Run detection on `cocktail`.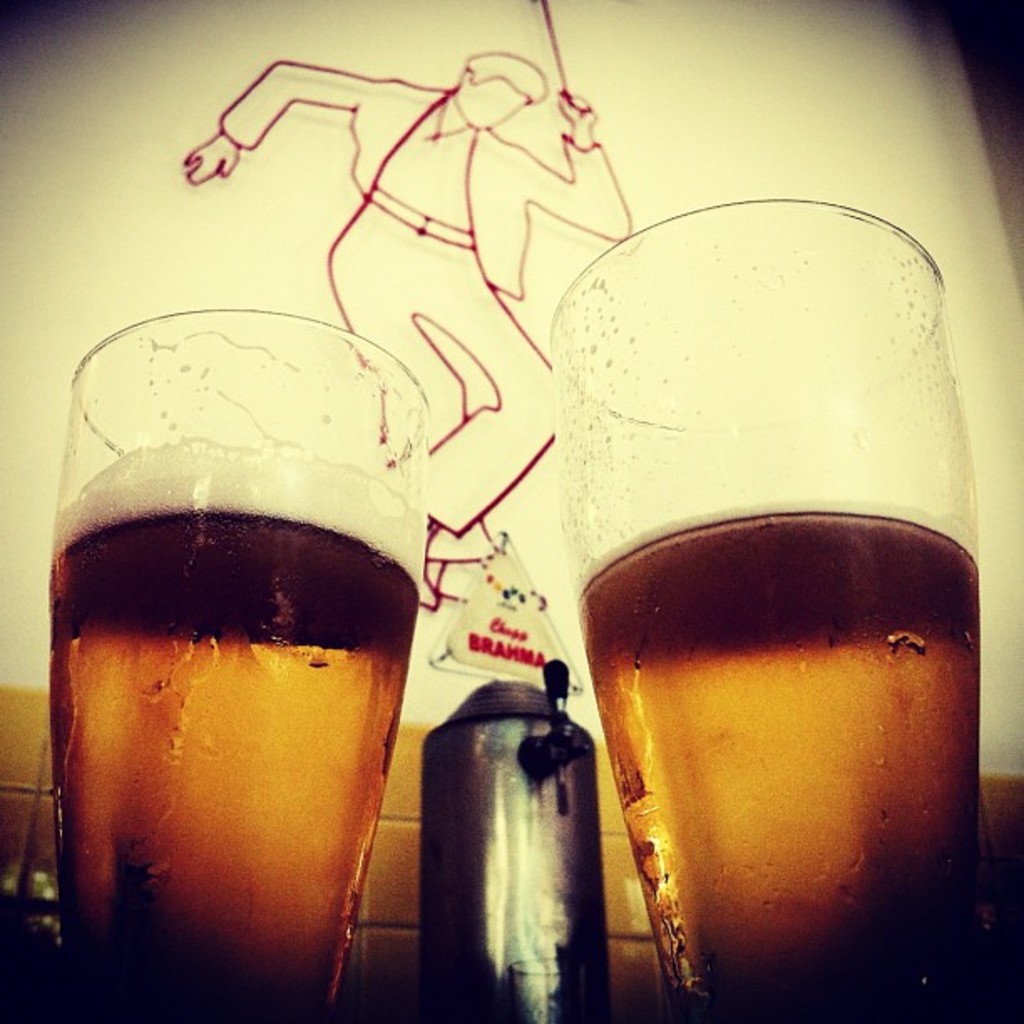
Result: region(62, 305, 430, 1022).
